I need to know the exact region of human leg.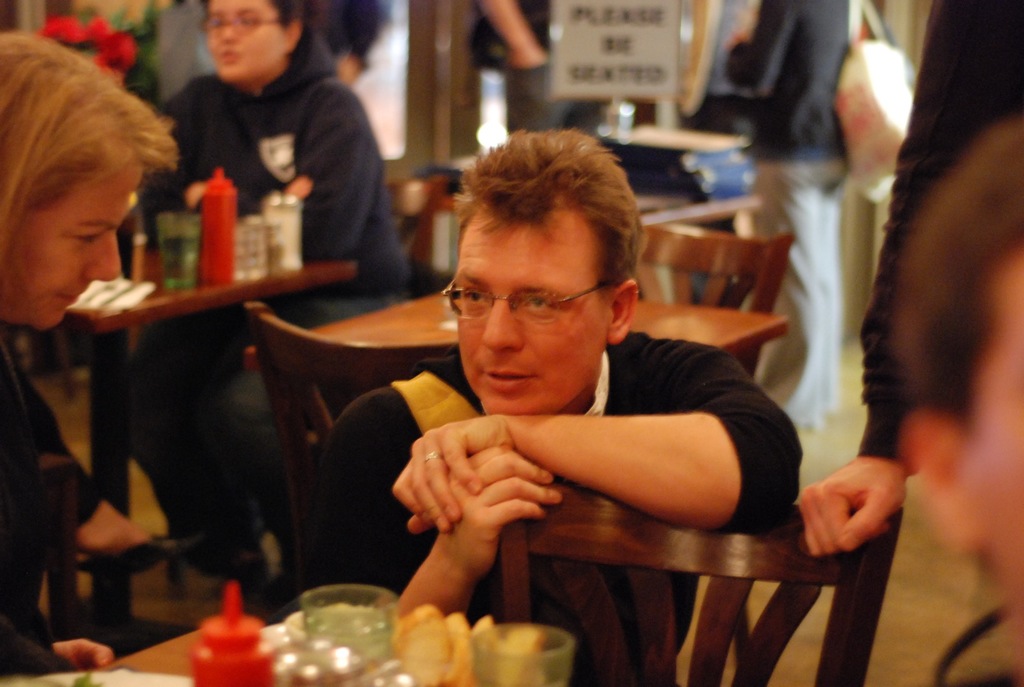
Region: (x1=105, y1=326, x2=266, y2=530).
